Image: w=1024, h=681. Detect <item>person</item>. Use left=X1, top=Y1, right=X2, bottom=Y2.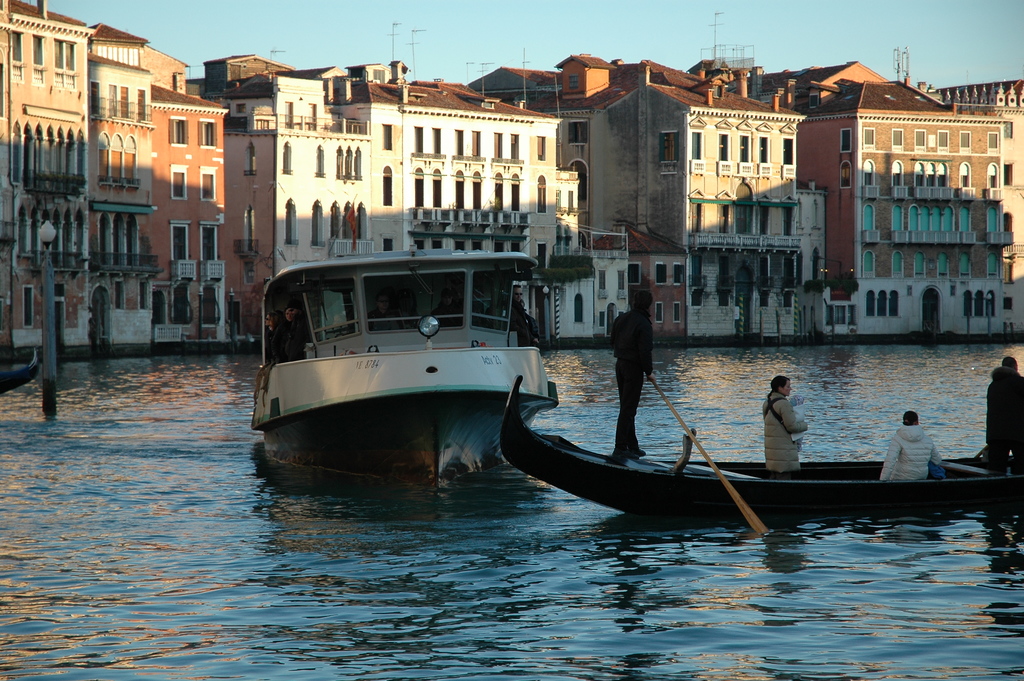
left=991, top=356, right=1021, bottom=479.
